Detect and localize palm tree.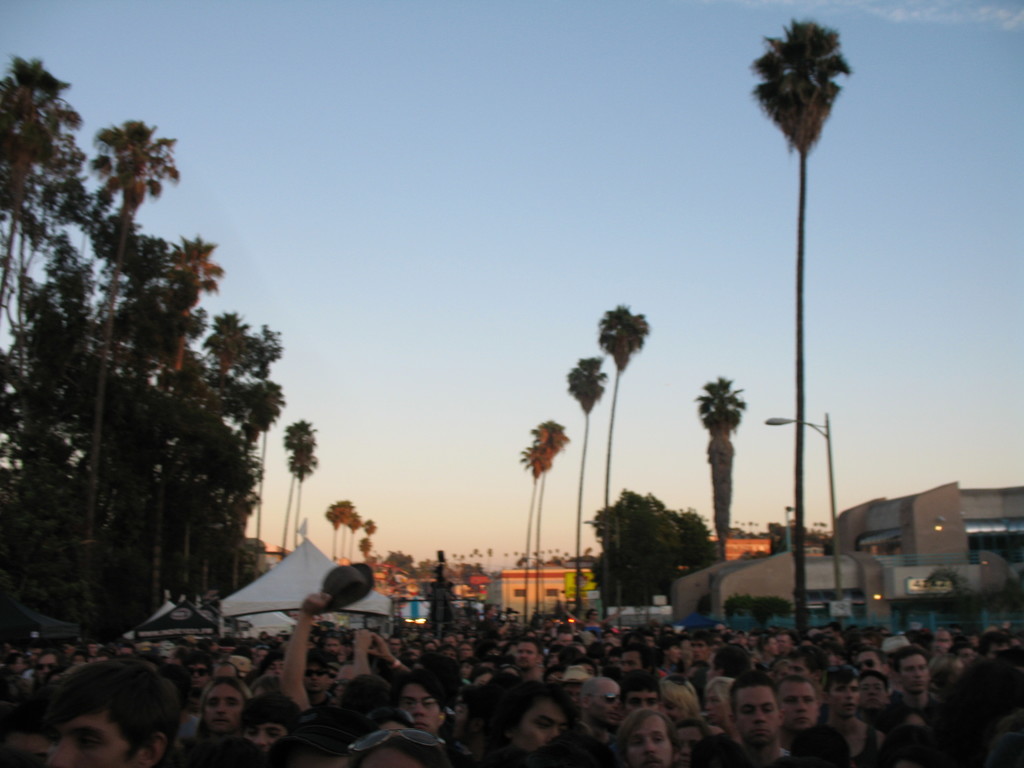
Localized at bbox=[319, 506, 354, 559].
